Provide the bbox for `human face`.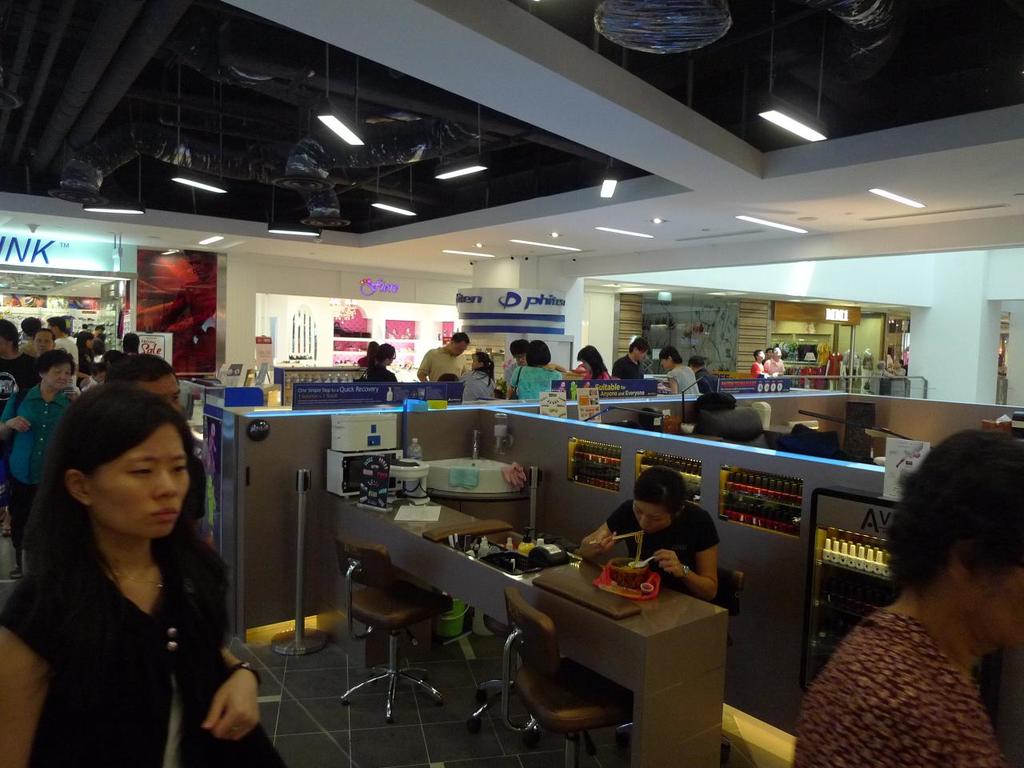
left=631, top=501, right=671, bottom=531.
